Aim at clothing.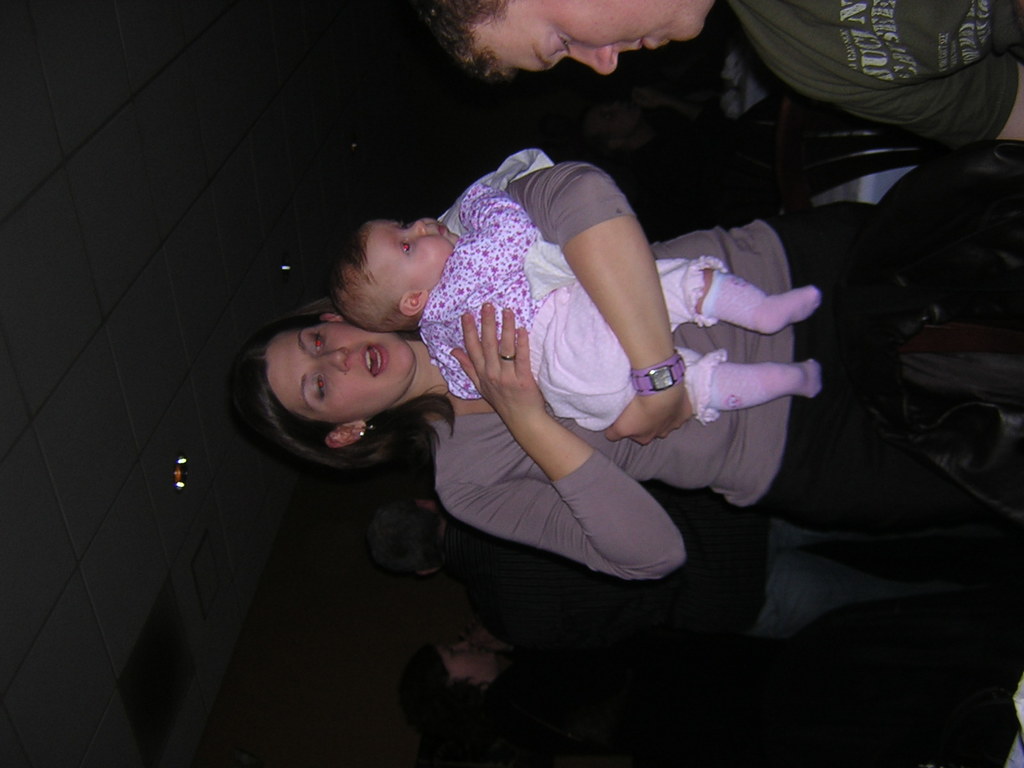
Aimed at bbox(728, 0, 1023, 146).
